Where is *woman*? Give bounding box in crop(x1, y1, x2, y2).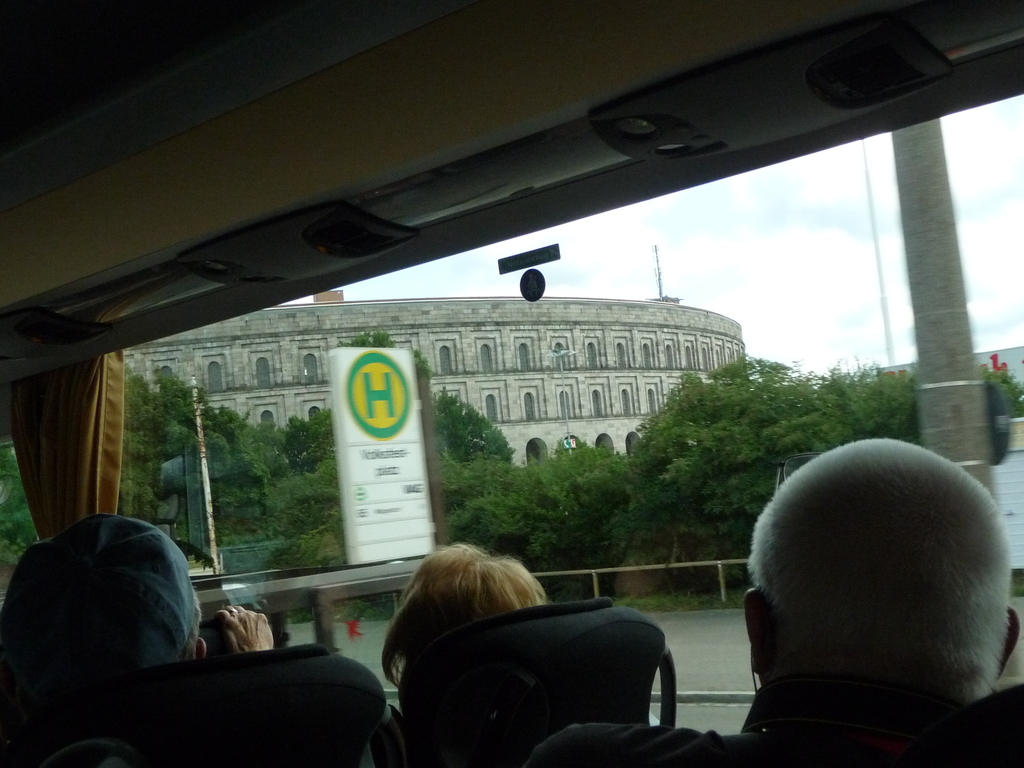
crop(376, 539, 555, 767).
